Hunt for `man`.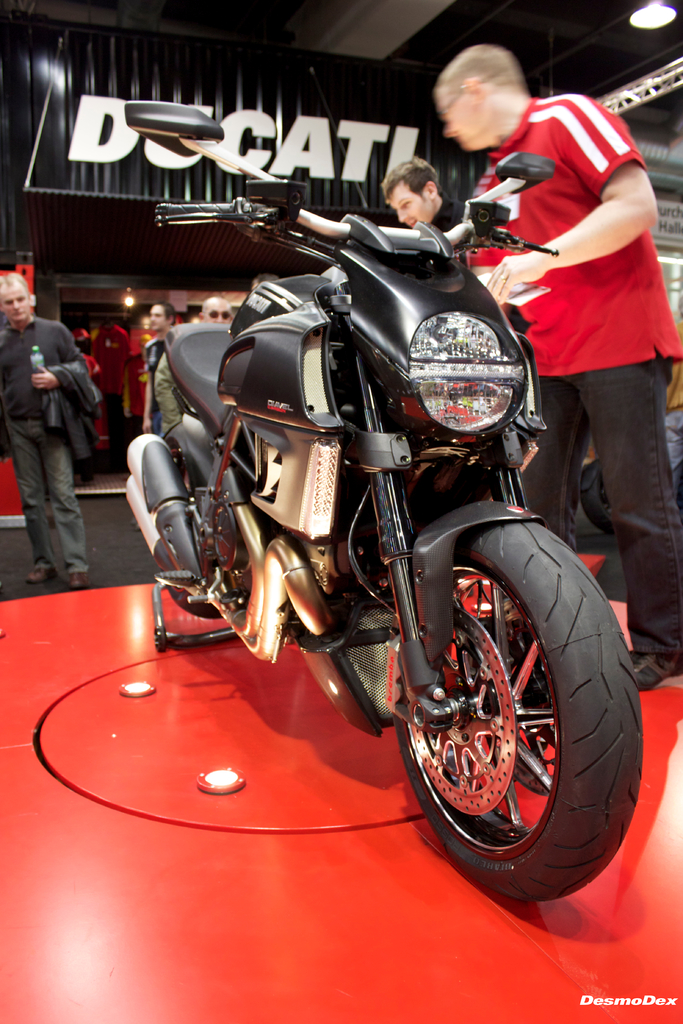
Hunted down at 446/49/682/685.
